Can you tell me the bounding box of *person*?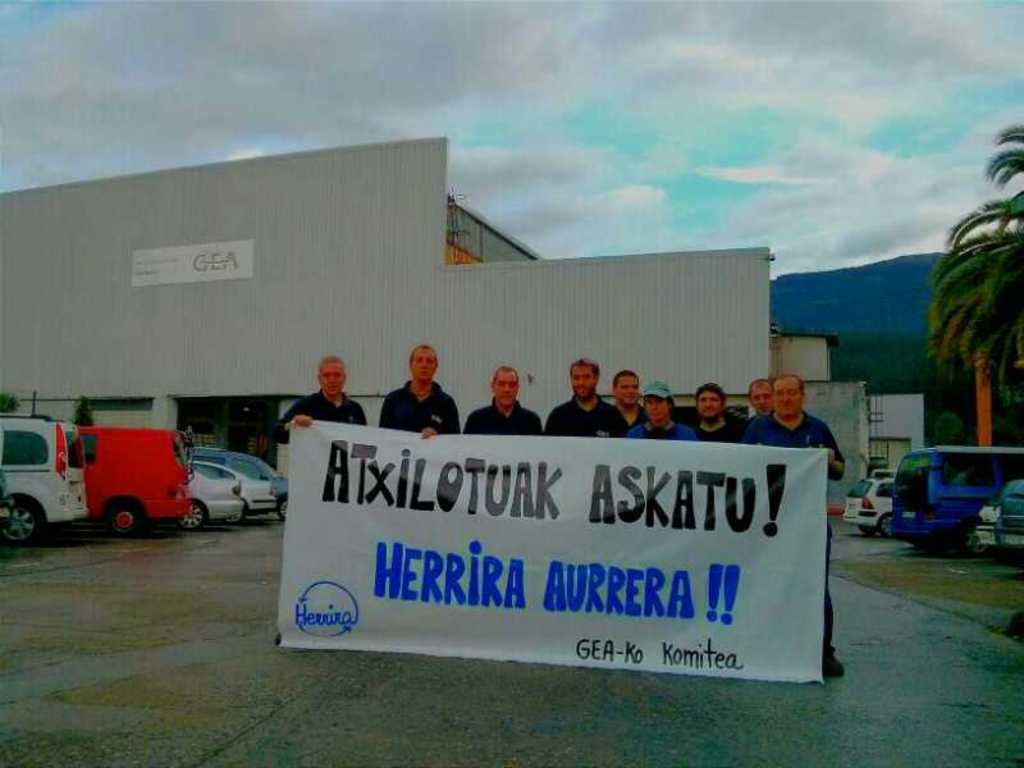
274:356:369:649.
